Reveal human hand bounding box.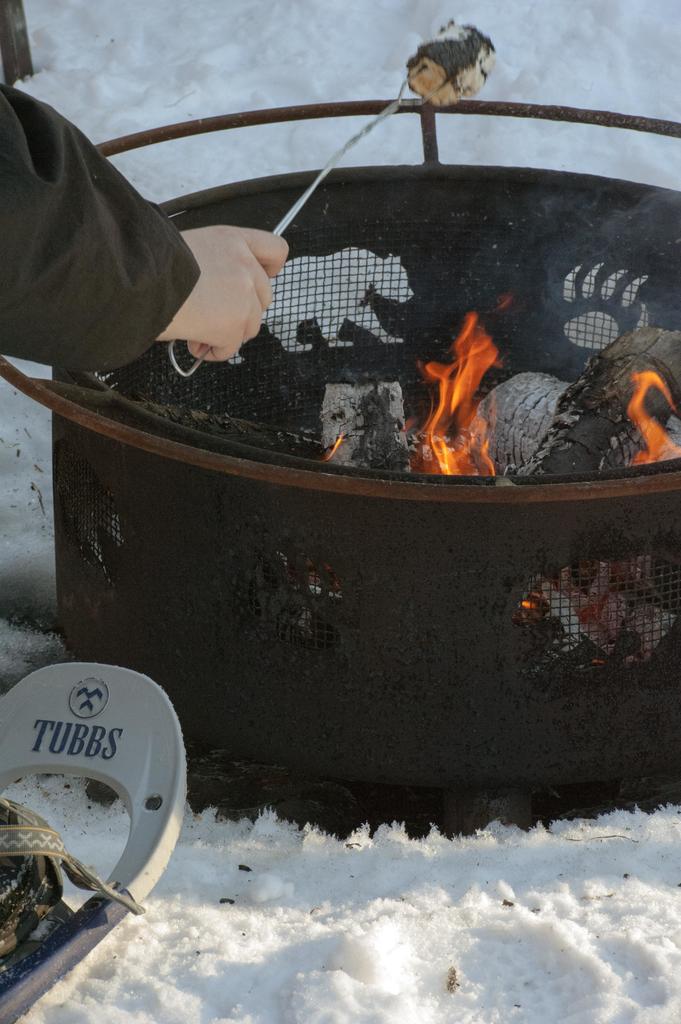
Revealed: [x1=169, y1=207, x2=287, y2=361].
